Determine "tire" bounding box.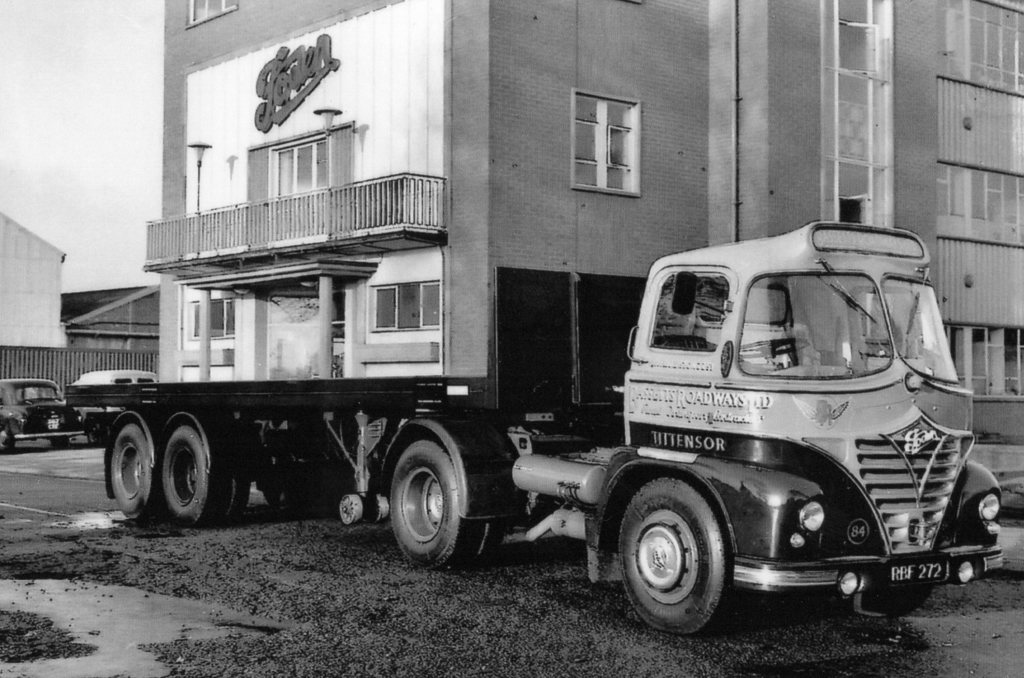
Determined: {"left": 619, "top": 477, "right": 739, "bottom": 640}.
